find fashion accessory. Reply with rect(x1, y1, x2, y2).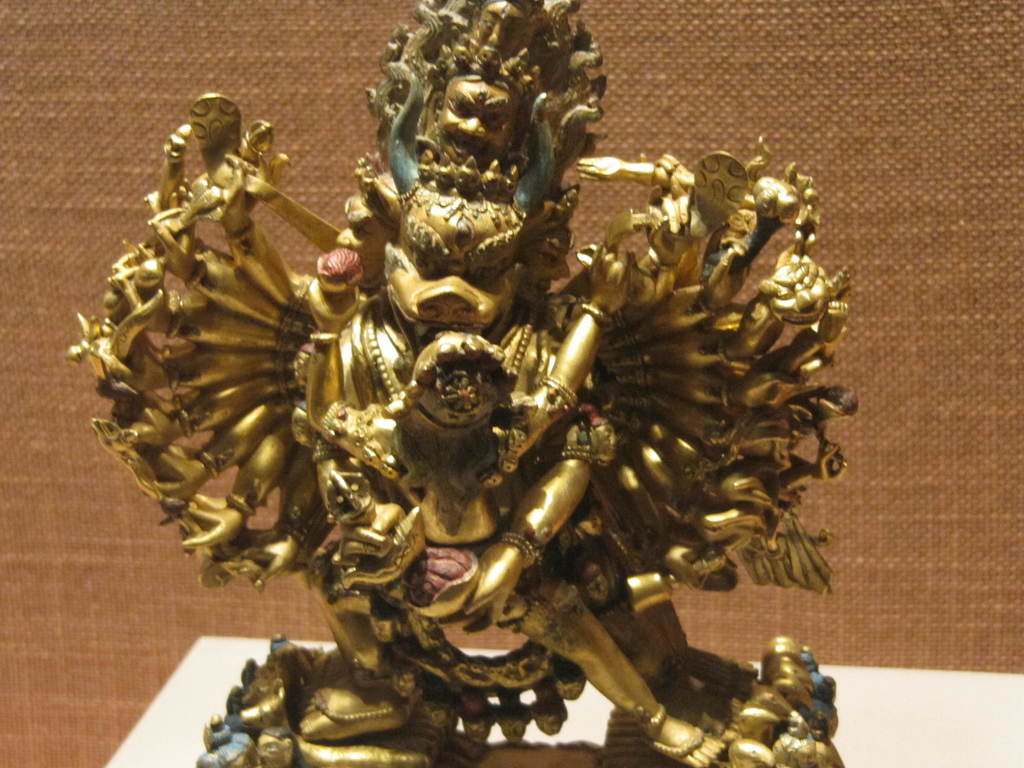
rect(358, 290, 540, 399).
